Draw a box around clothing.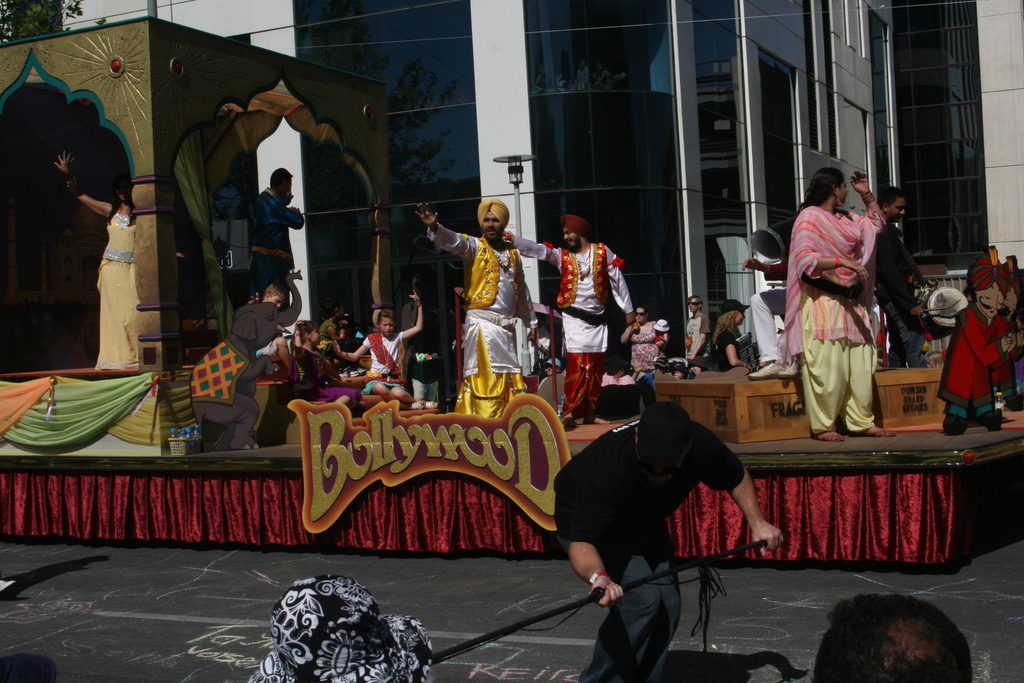
x1=793, y1=182, x2=899, y2=437.
